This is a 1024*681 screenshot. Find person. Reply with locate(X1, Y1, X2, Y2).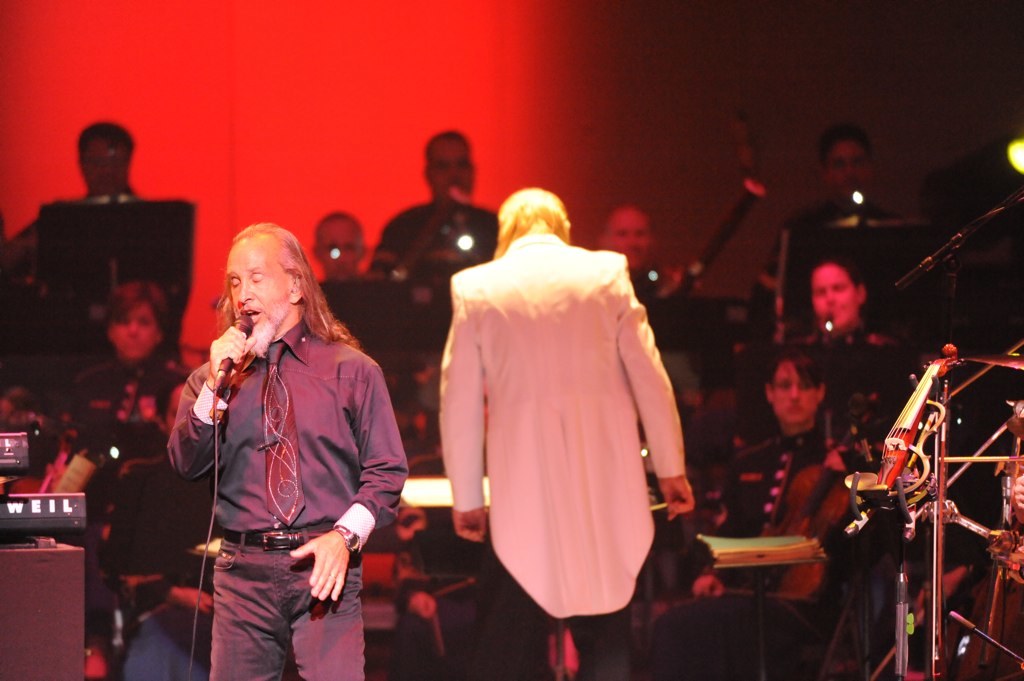
locate(0, 117, 140, 360).
